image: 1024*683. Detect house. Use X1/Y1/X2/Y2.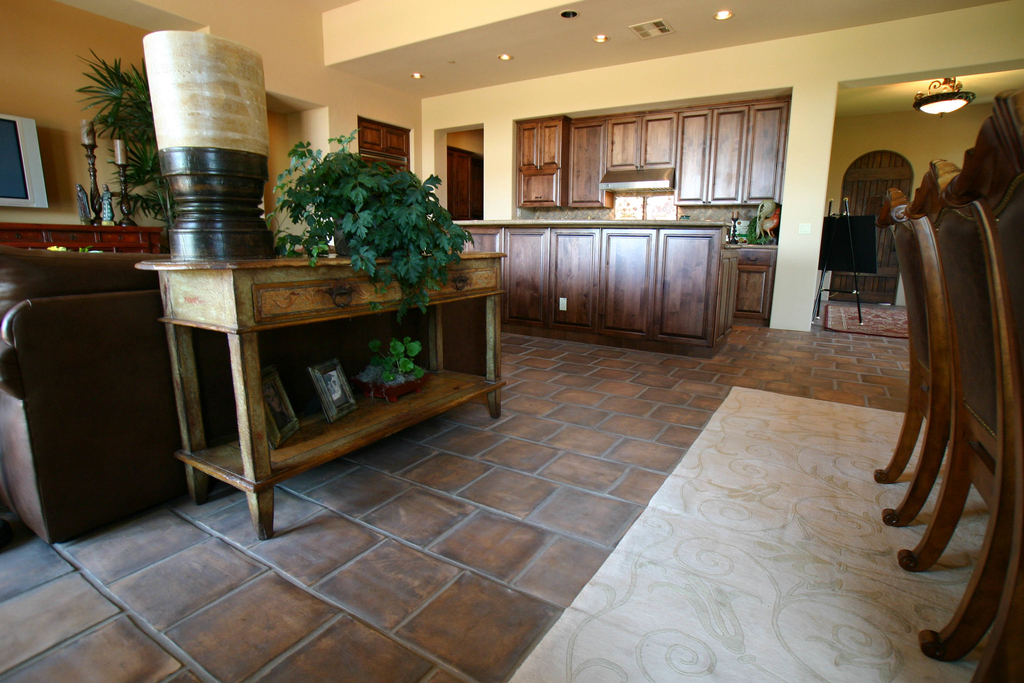
0/0/1002/573.
